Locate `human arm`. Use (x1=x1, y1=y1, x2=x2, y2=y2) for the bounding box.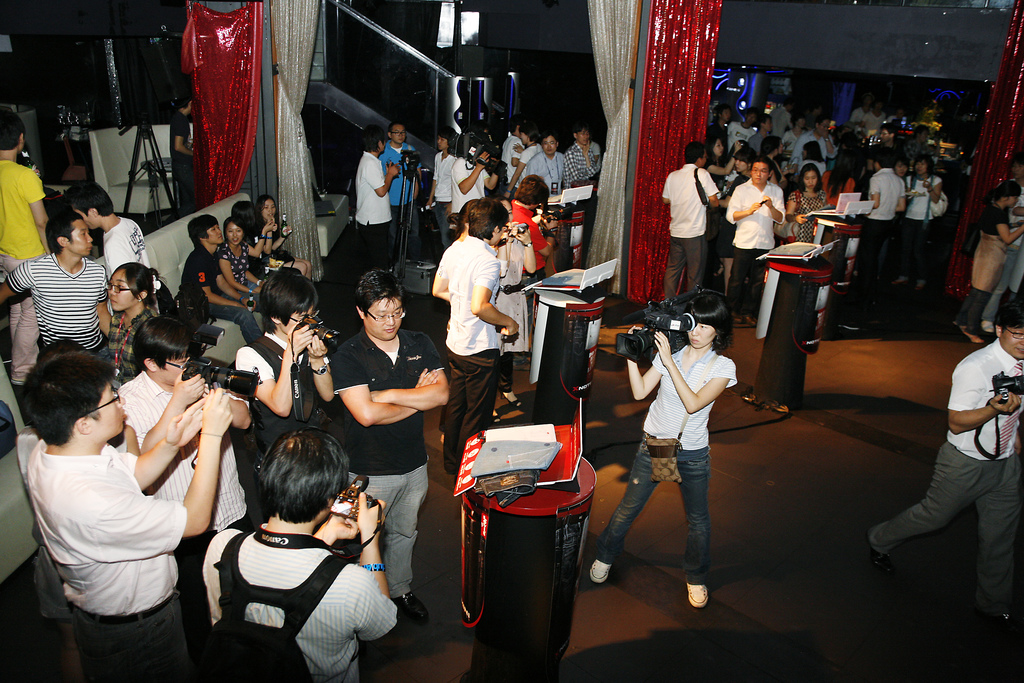
(x1=364, y1=161, x2=399, y2=195).
